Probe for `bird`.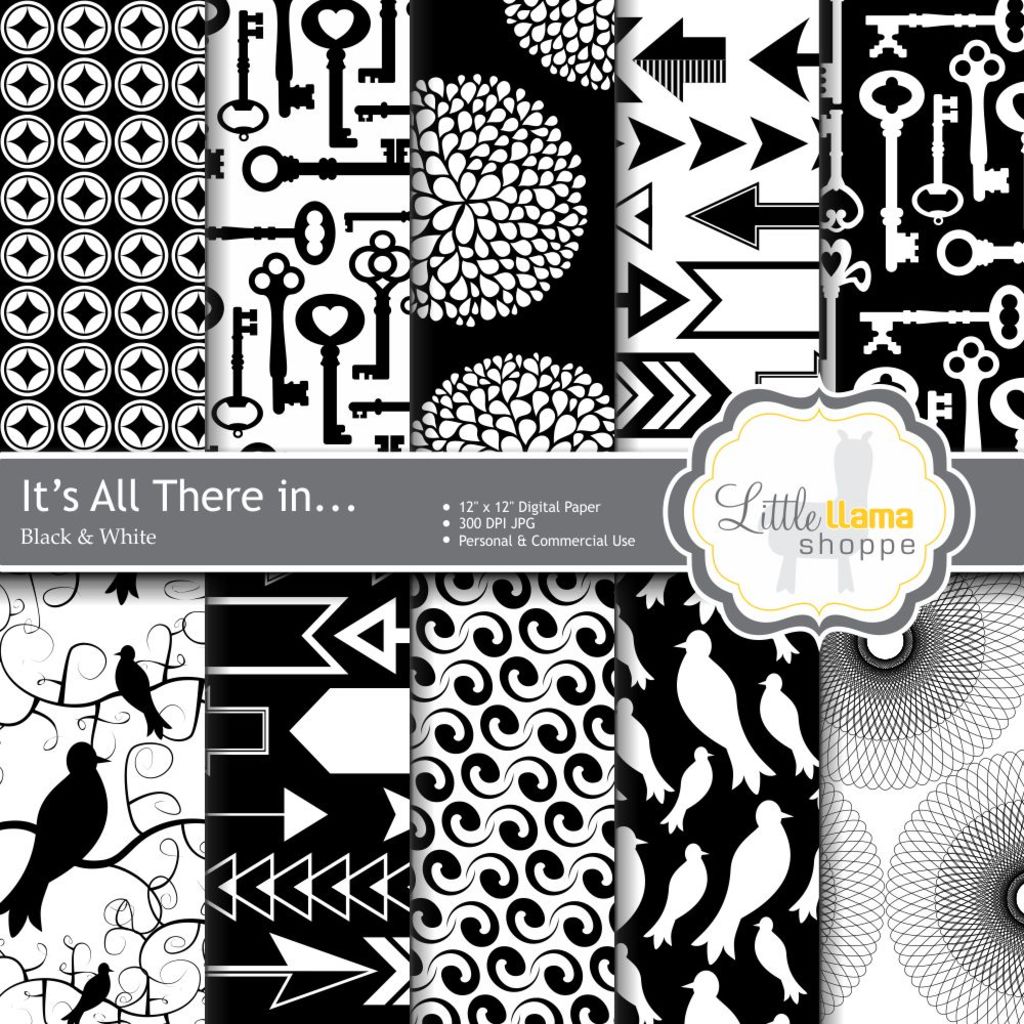
Probe result: (x1=58, y1=962, x2=116, y2=1023).
